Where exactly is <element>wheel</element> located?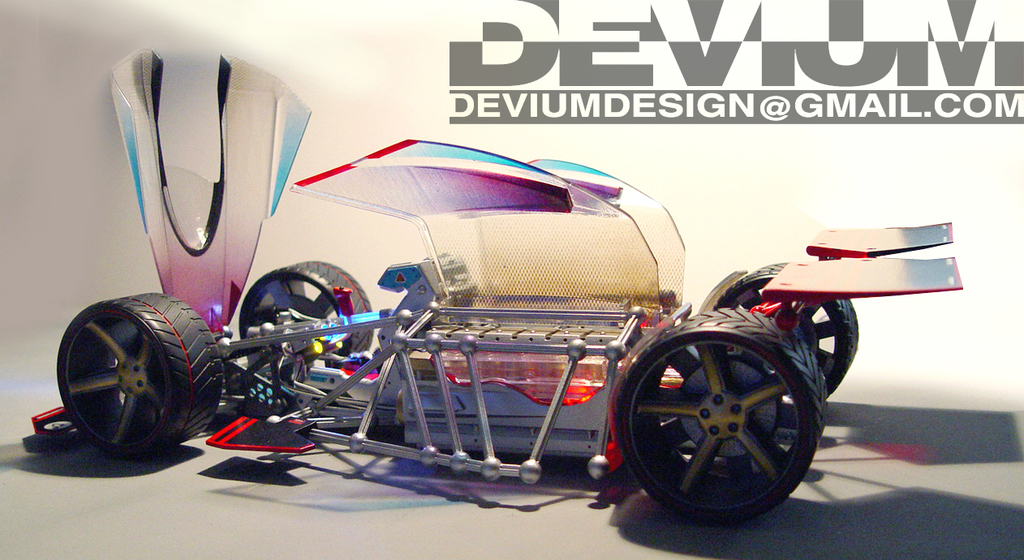
Its bounding box is (left=241, top=258, right=373, bottom=369).
